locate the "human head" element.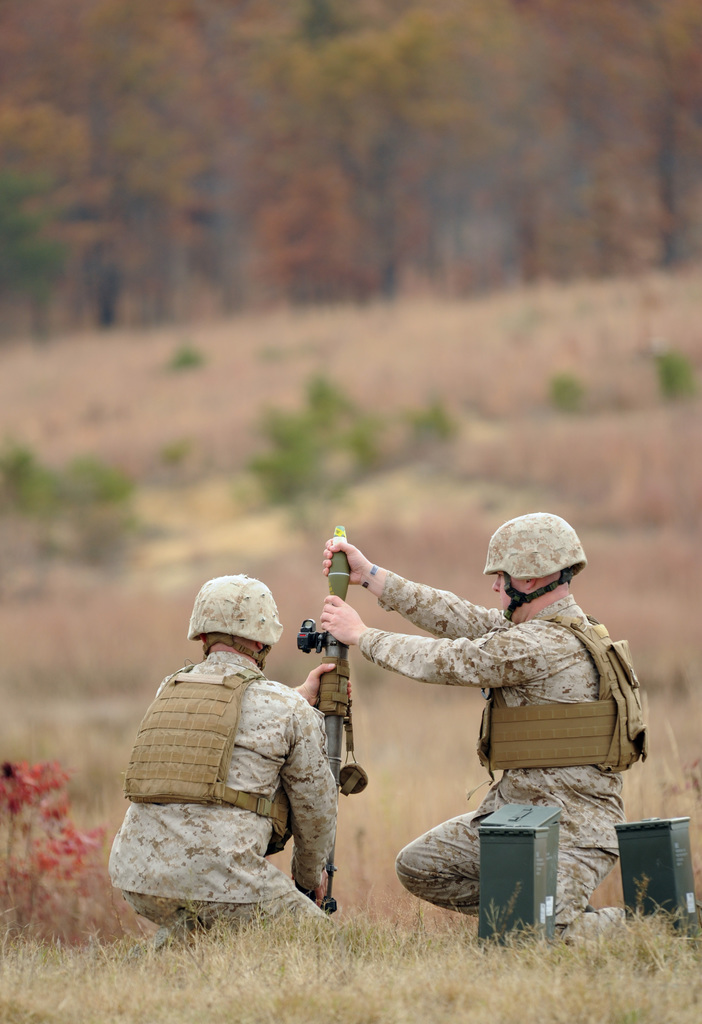
Element bbox: crop(190, 573, 283, 668).
